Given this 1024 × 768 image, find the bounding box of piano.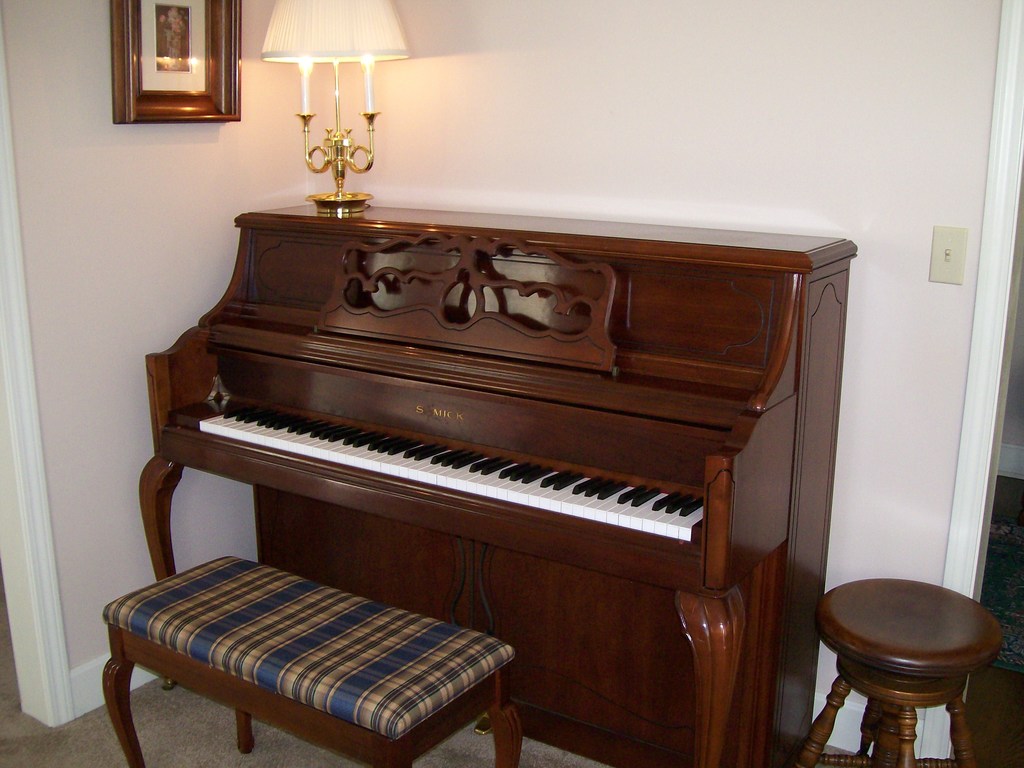
Rect(141, 195, 860, 767).
